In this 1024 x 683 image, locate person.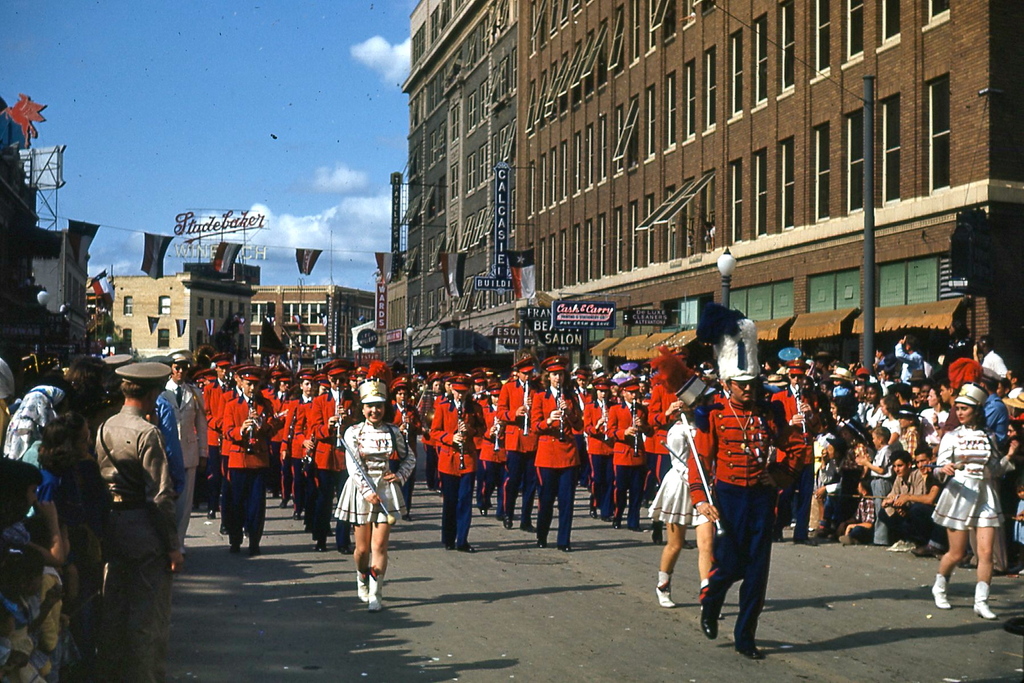
Bounding box: (x1=655, y1=395, x2=700, y2=613).
